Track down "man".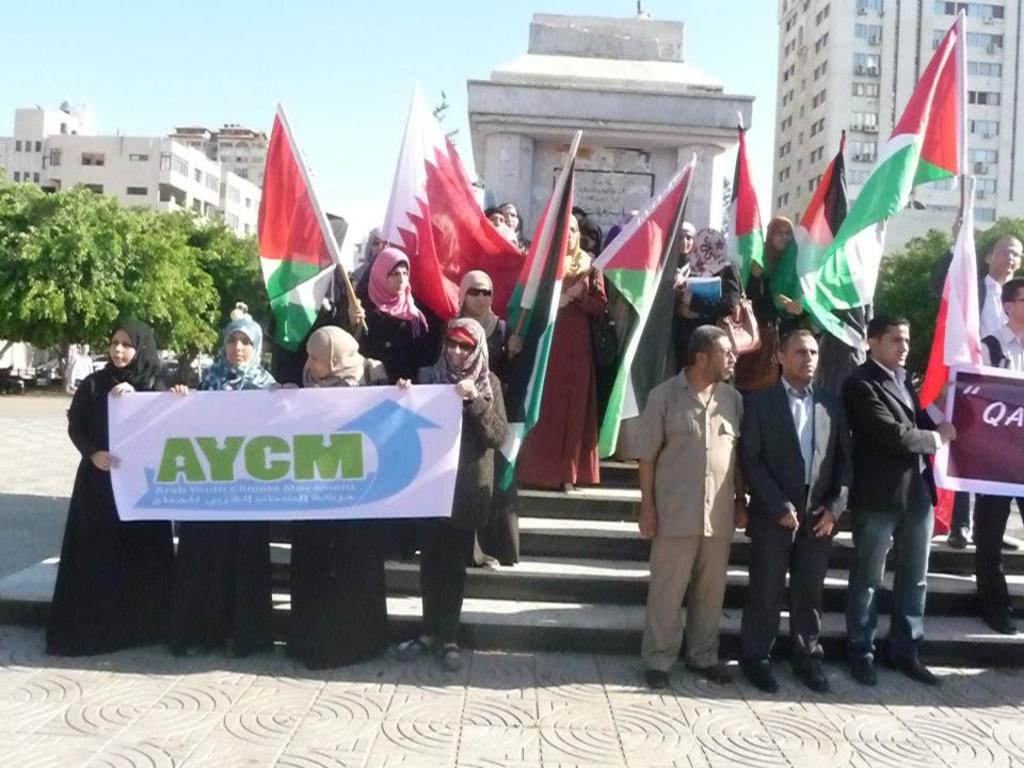
Tracked to (left=973, top=231, right=1023, bottom=363).
